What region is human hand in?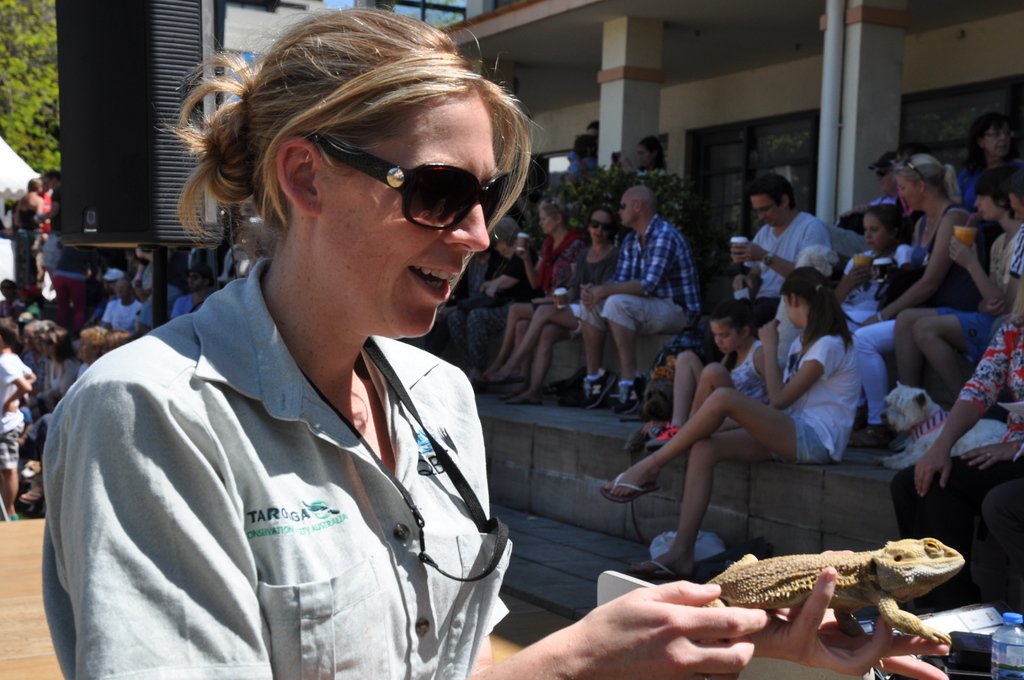
960, 441, 1020, 473.
